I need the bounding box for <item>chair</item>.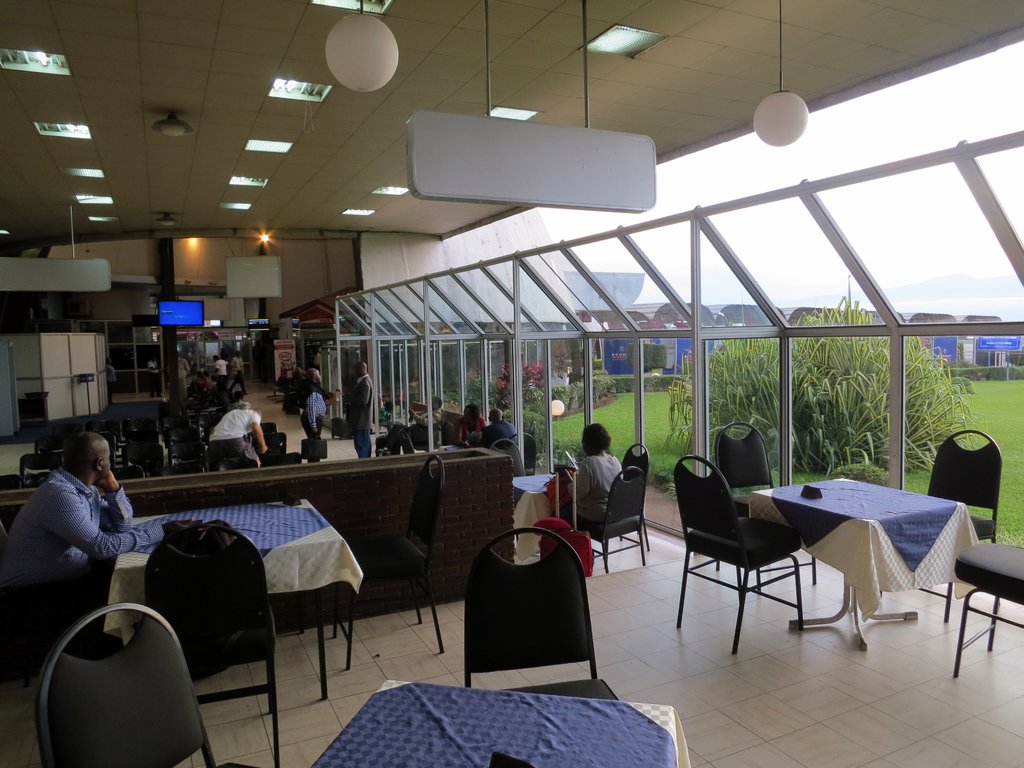
Here it is: box(620, 442, 654, 563).
